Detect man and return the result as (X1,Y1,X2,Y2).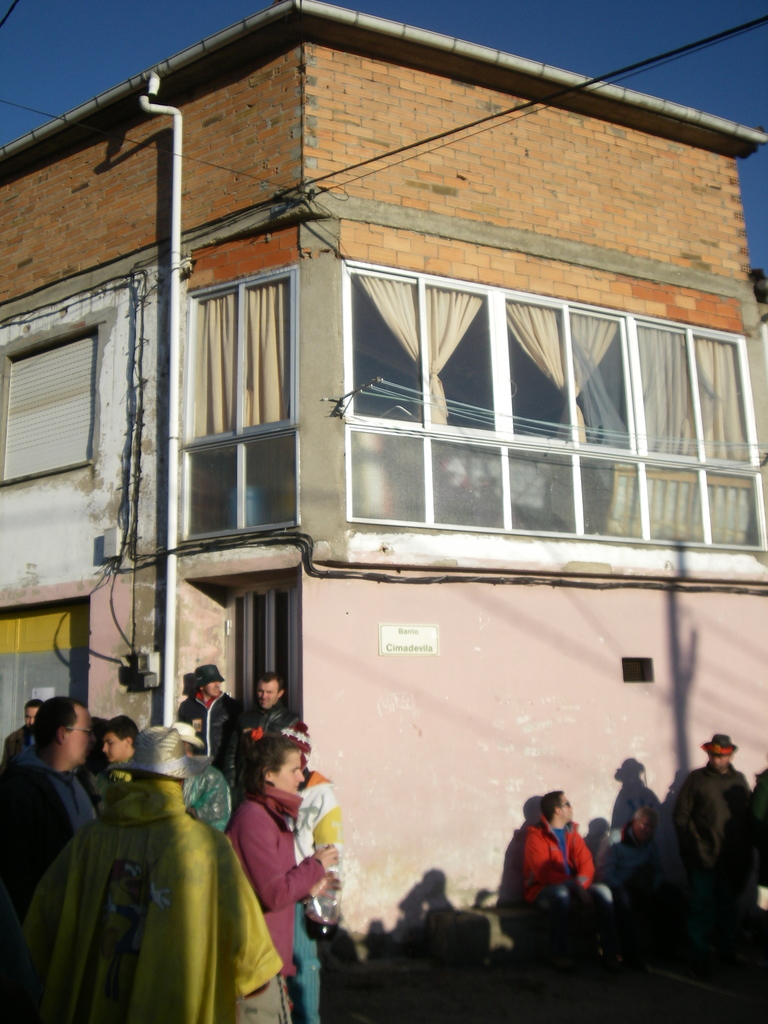
(0,698,52,769).
